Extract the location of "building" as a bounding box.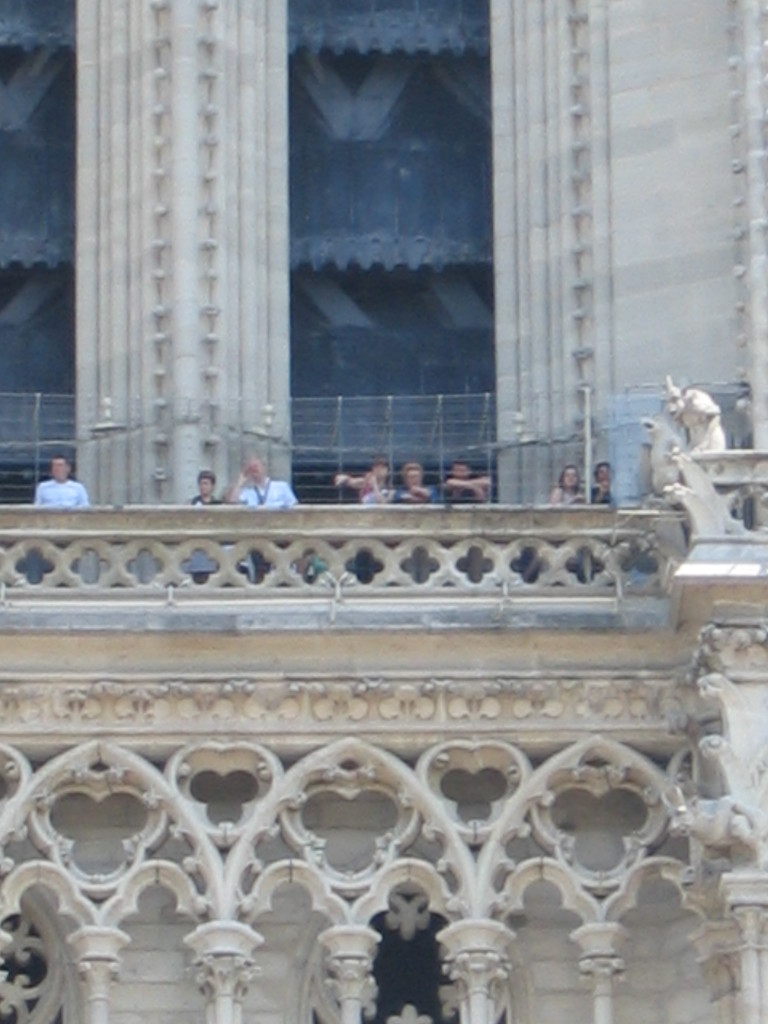
x1=0, y1=1, x2=767, y2=1023.
